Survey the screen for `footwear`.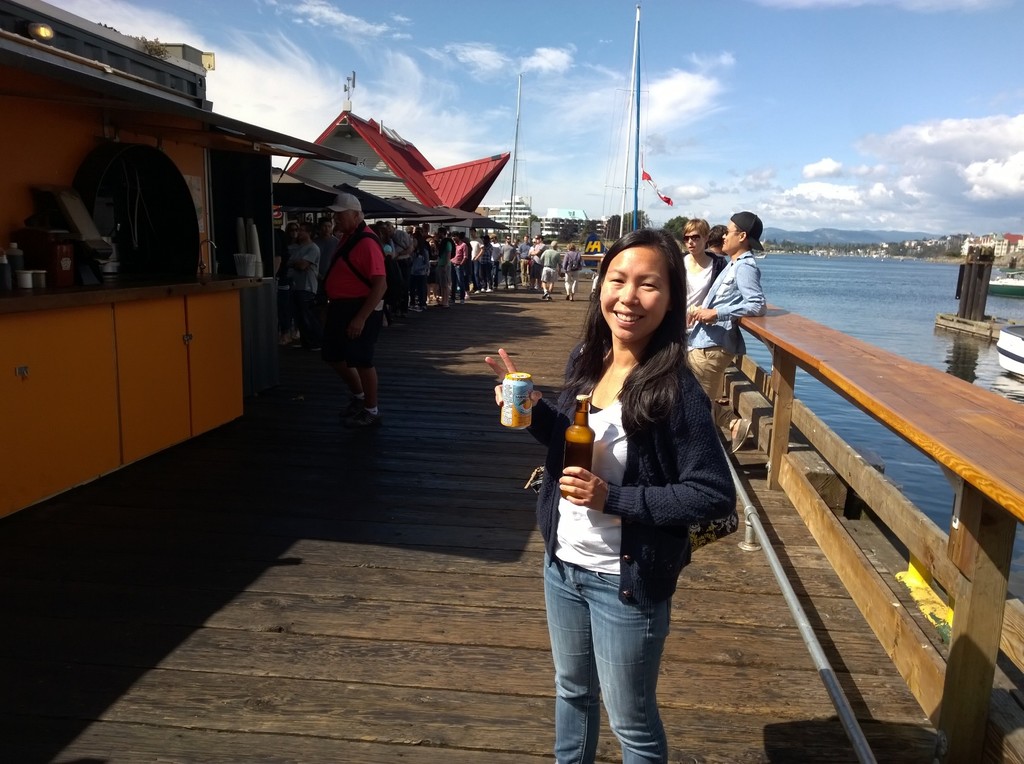
Survey found: box(541, 288, 548, 301).
